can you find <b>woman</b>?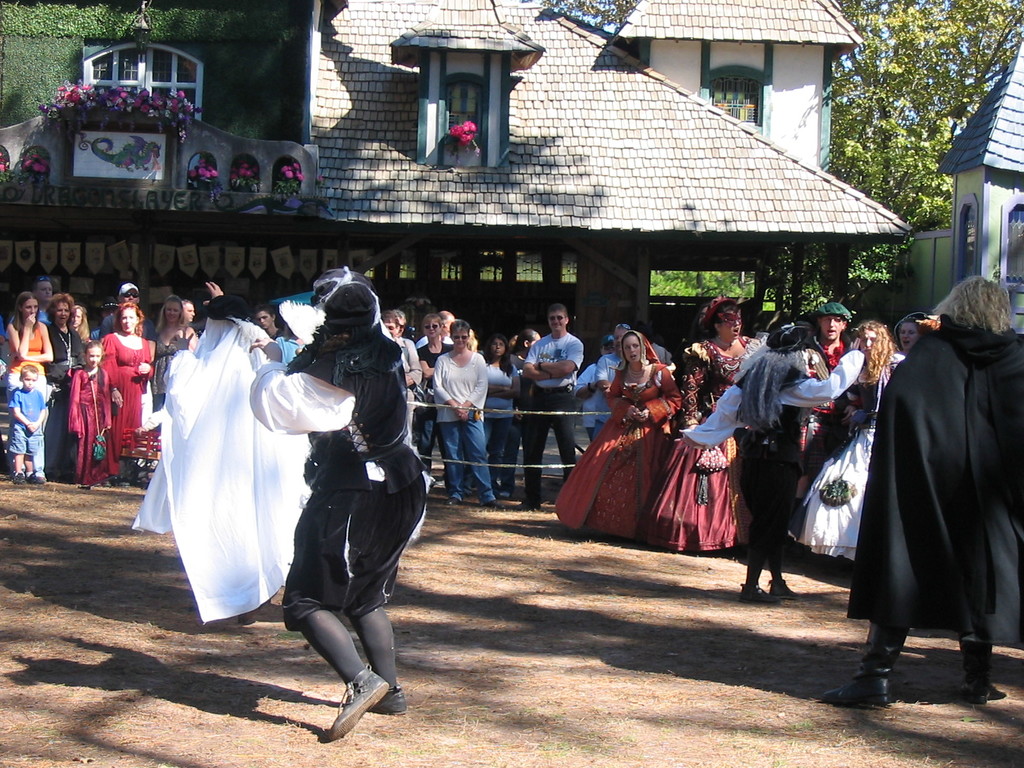
Yes, bounding box: <bbox>4, 285, 77, 478</bbox>.
